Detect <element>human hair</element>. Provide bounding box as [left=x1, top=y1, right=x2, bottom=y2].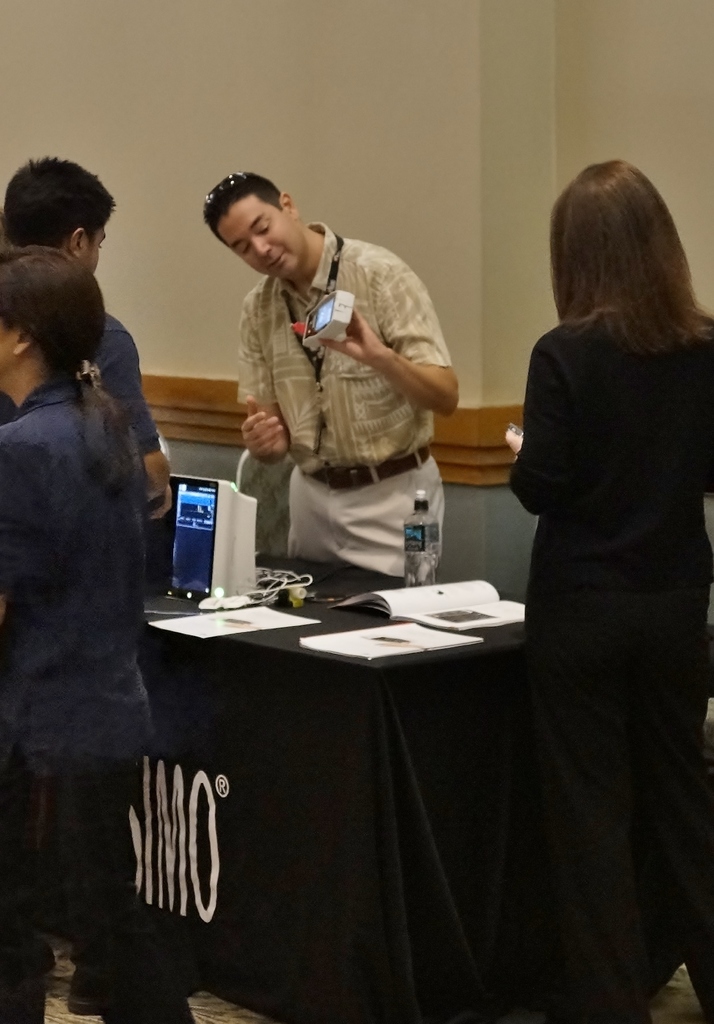
[left=2, top=155, right=115, bottom=256].
